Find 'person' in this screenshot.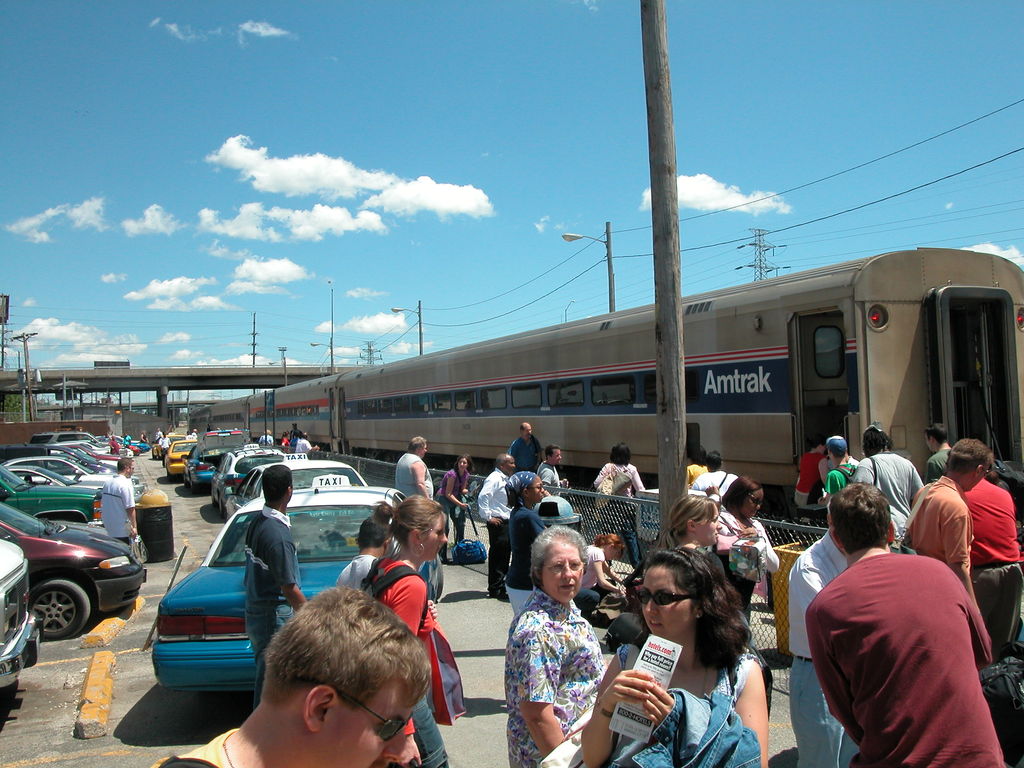
The bounding box for 'person' is crop(287, 423, 303, 455).
